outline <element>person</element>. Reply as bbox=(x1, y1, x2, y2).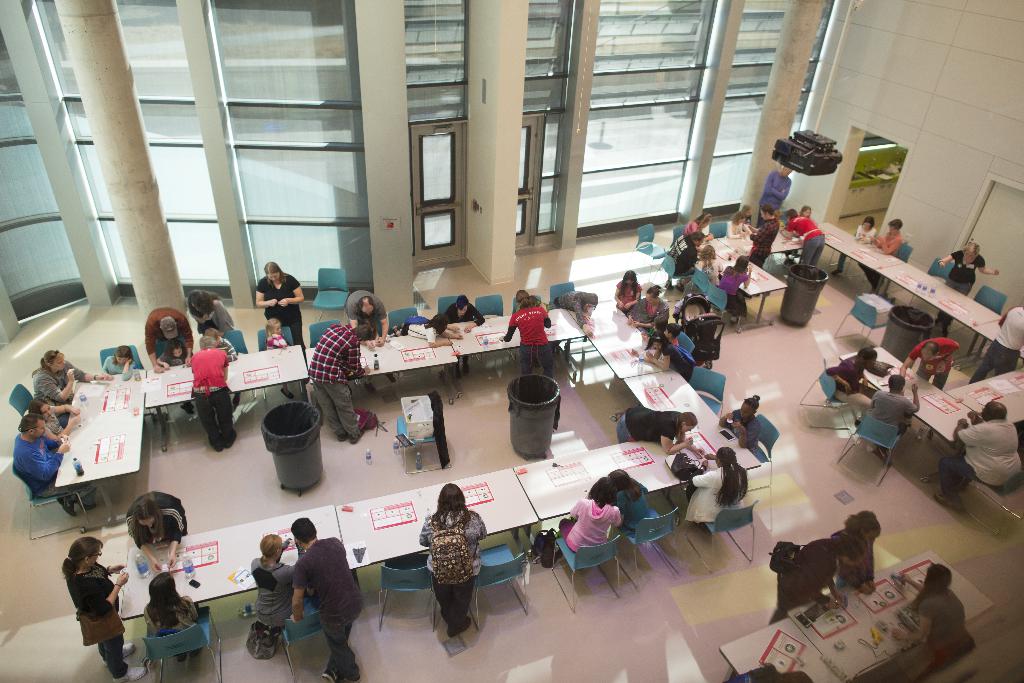
bbox=(33, 350, 112, 417).
